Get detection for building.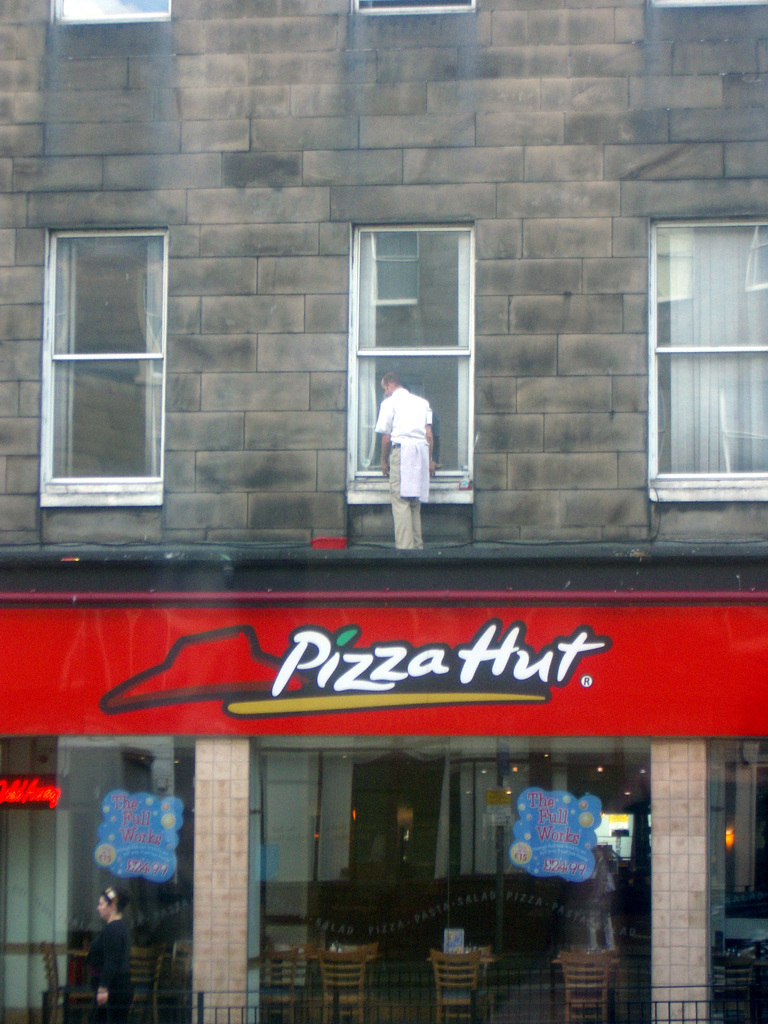
Detection: pyautogui.locateOnScreen(0, 0, 767, 1023).
